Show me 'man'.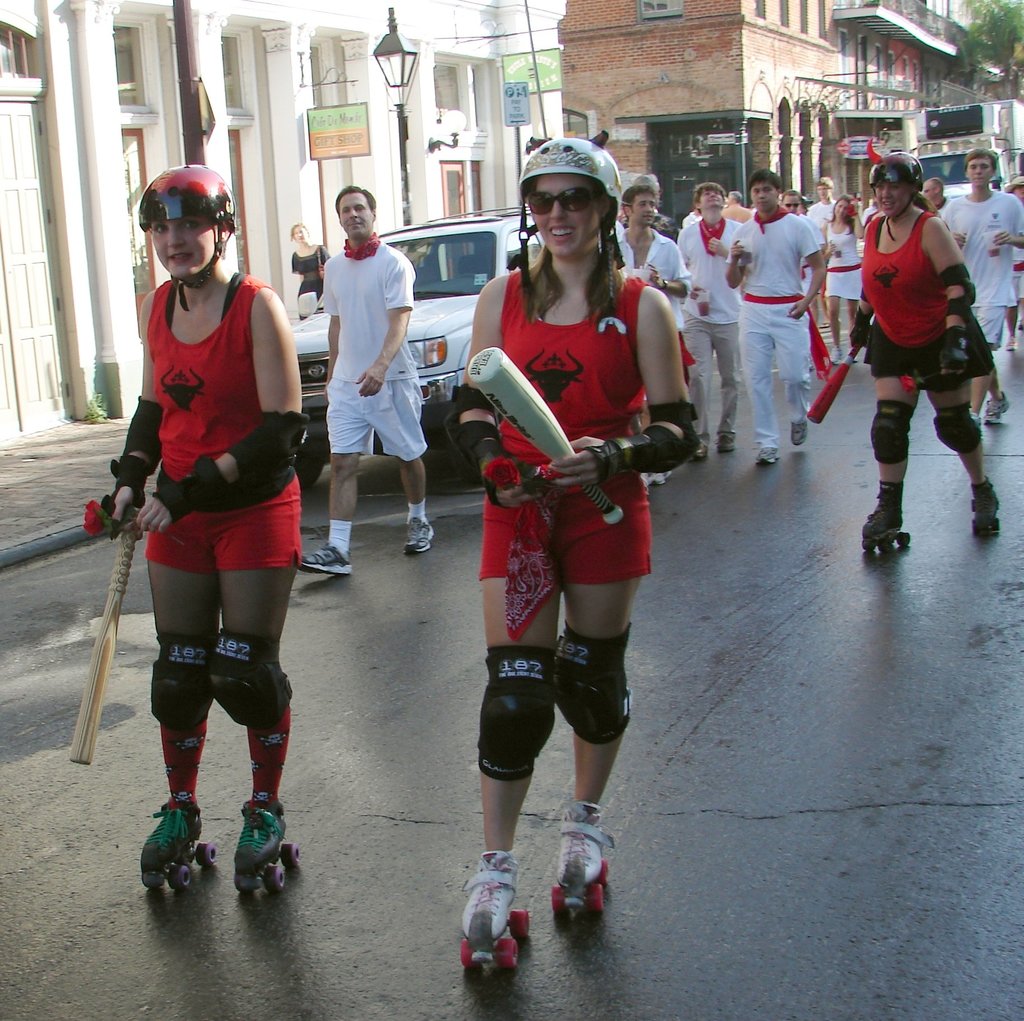
'man' is here: x1=616 y1=161 x2=675 y2=237.
